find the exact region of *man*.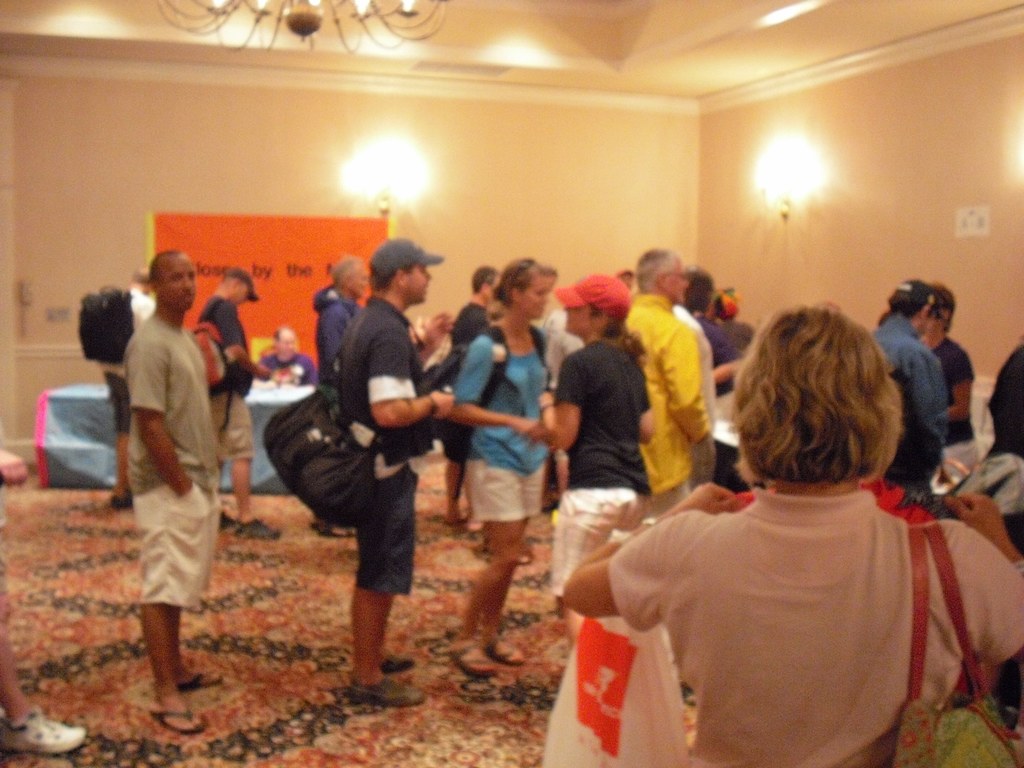
Exact region: 316/255/368/536.
